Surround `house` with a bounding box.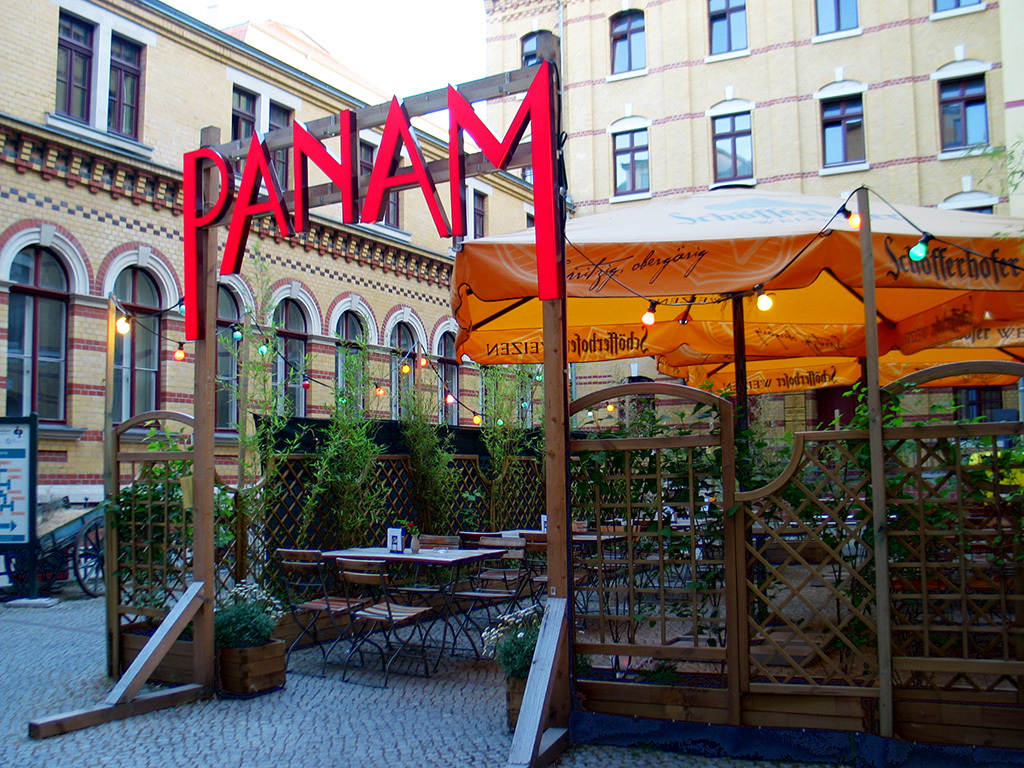
0/0/542/480.
